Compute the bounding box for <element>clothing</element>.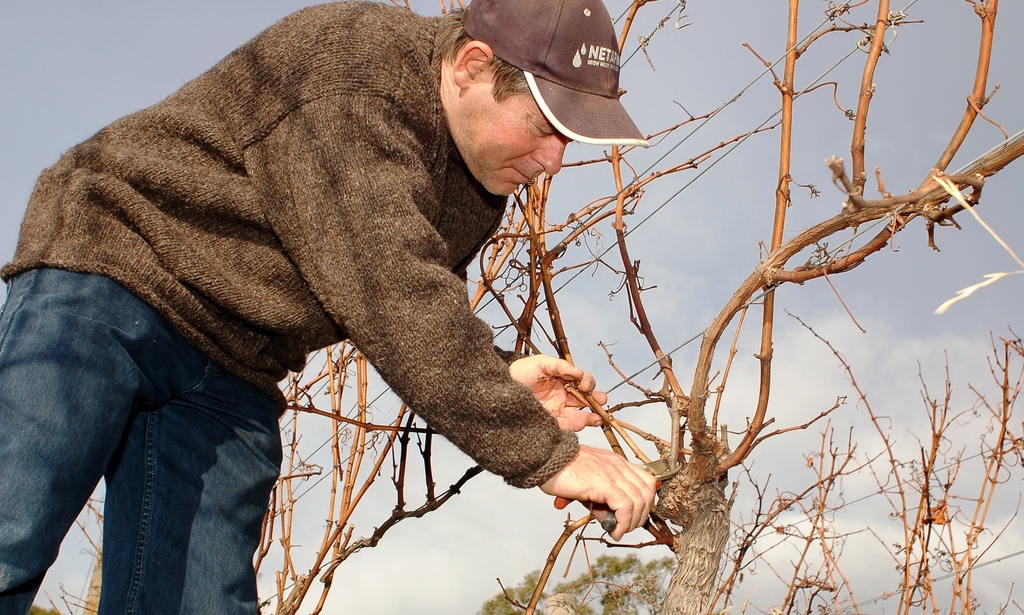
<box>26,0,693,600</box>.
